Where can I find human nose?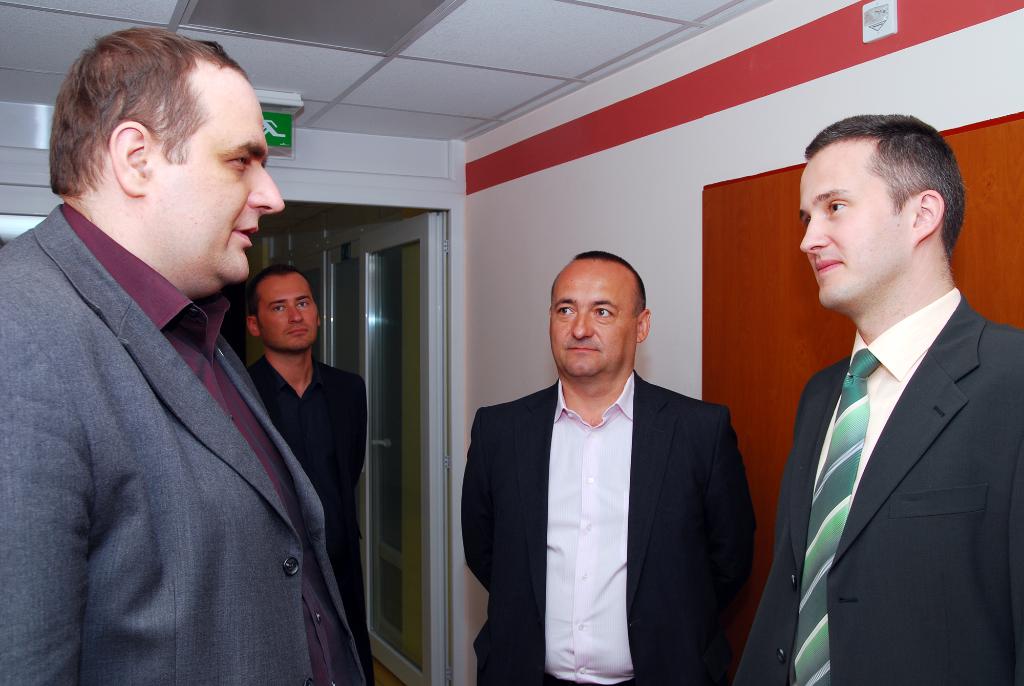
You can find it at 800:211:830:256.
